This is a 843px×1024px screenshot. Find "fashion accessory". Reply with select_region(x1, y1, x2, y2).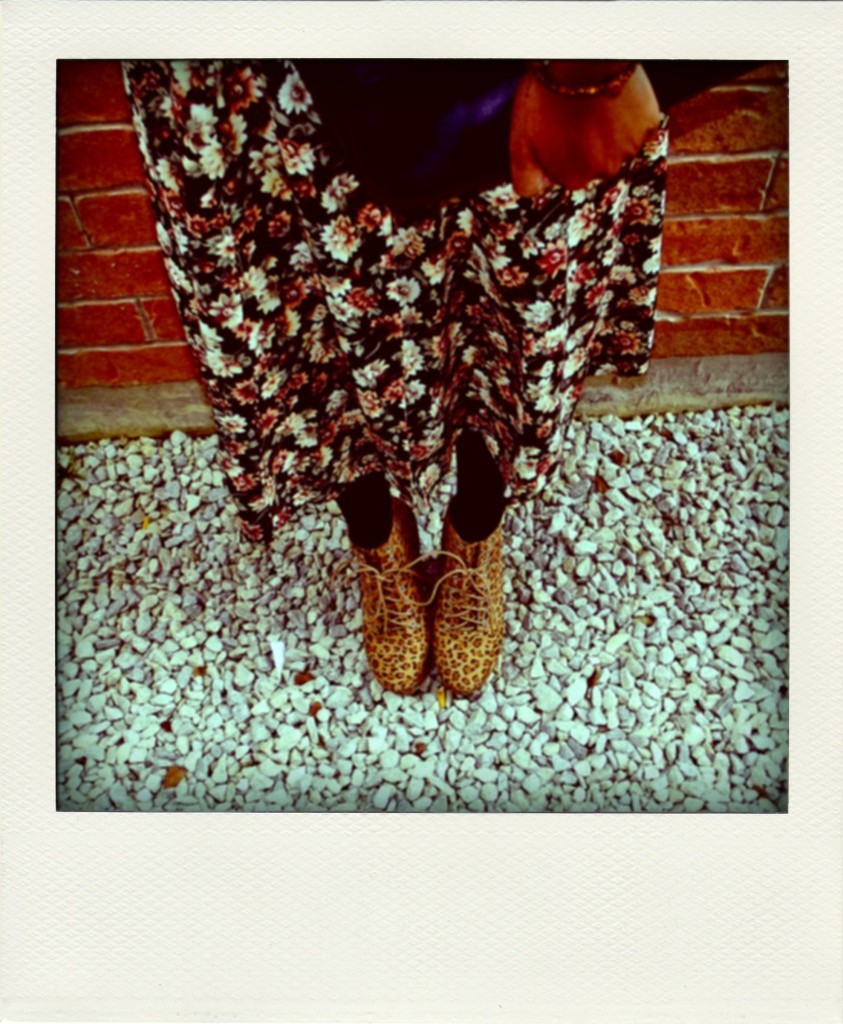
select_region(328, 492, 430, 695).
